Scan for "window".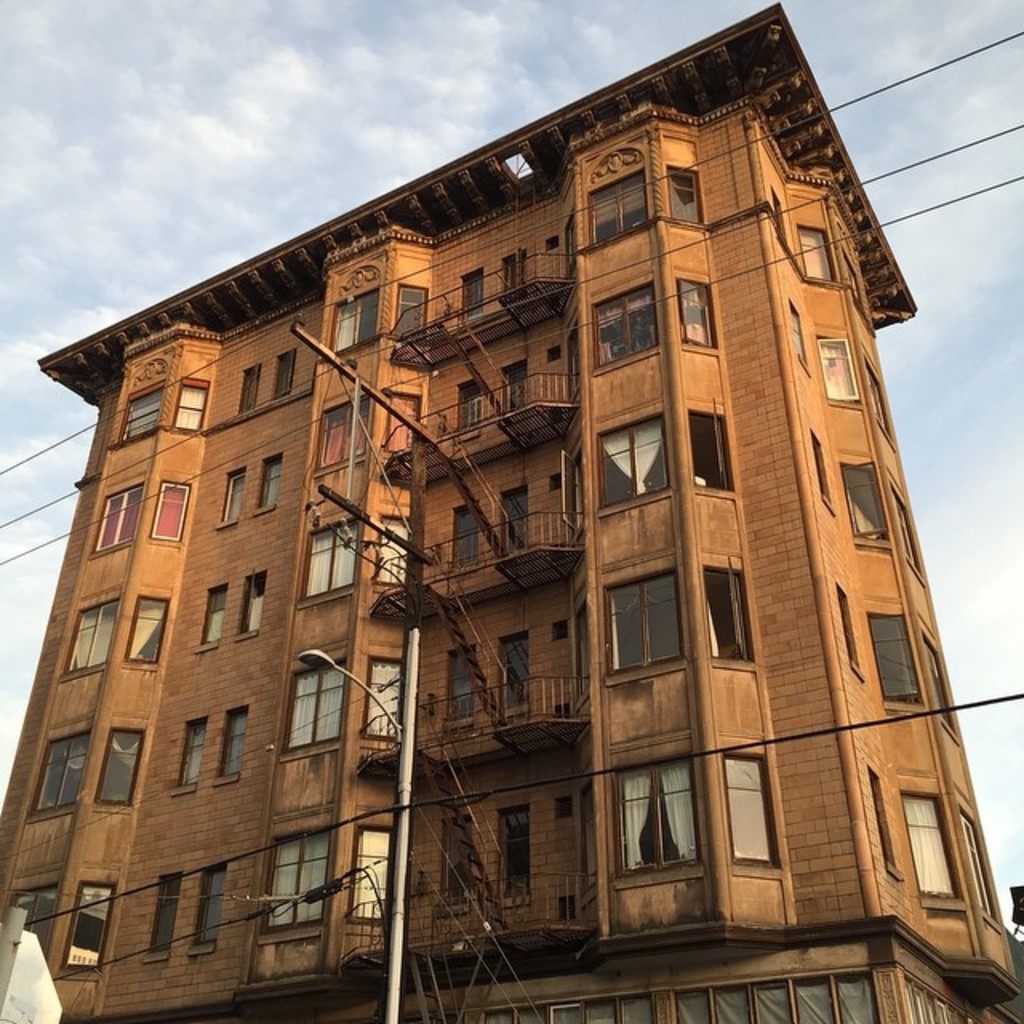
Scan result: bbox=[773, 186, 784, 237].
